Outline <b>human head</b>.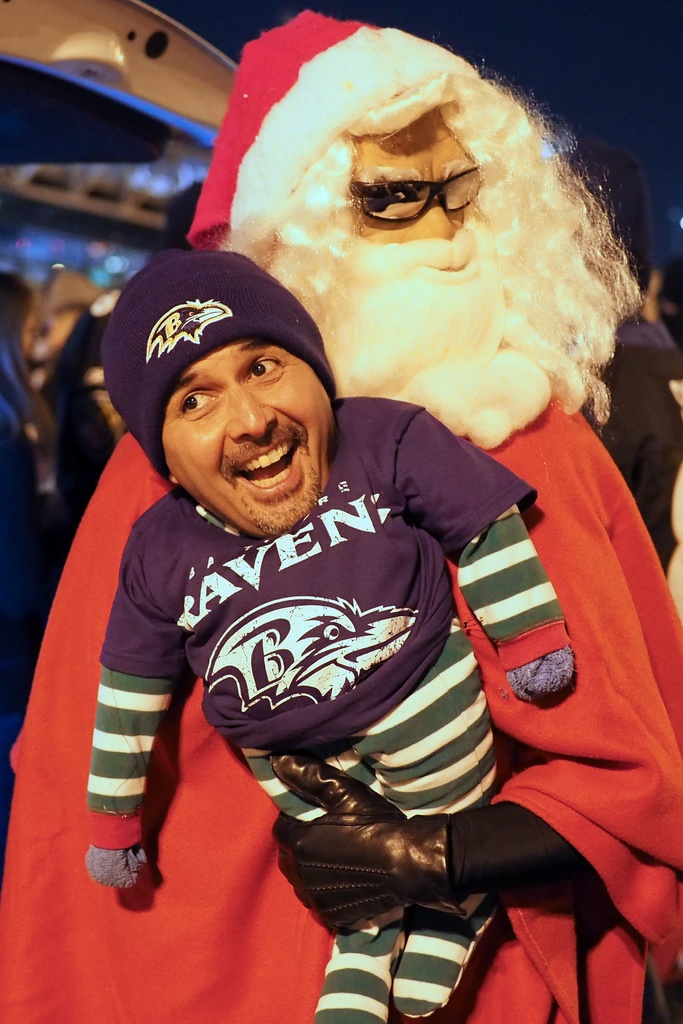
Outline: detection(288, 70, 490, 284).
